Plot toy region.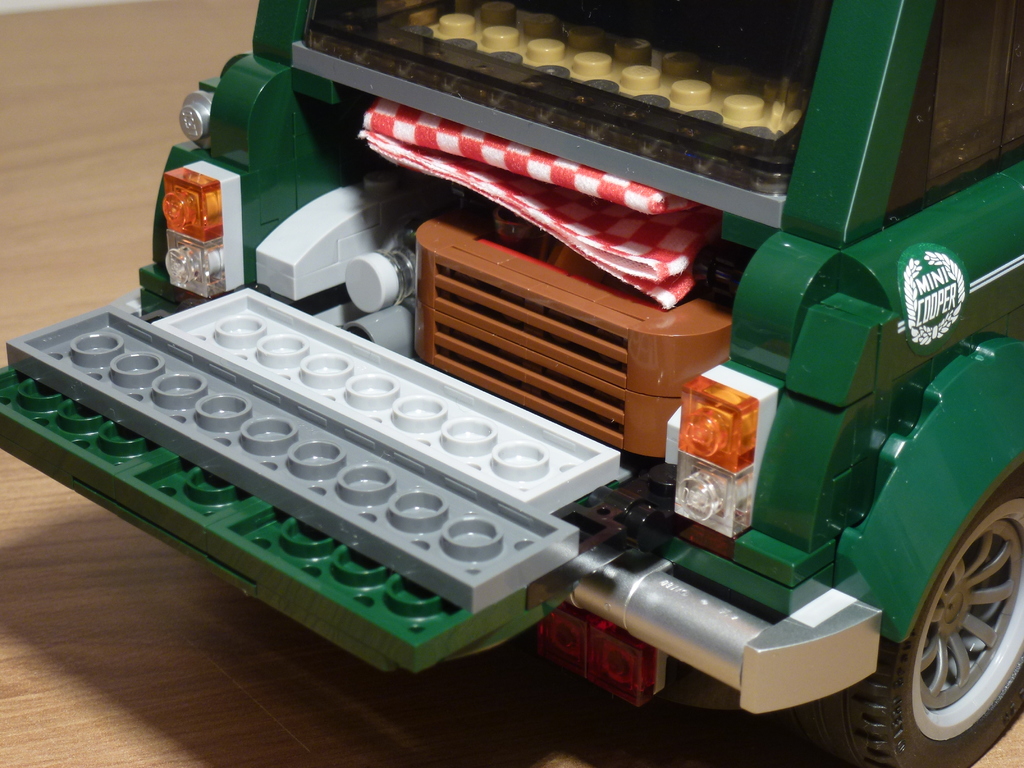
Plotted at l=0, t=0, r=1023, b=762.
